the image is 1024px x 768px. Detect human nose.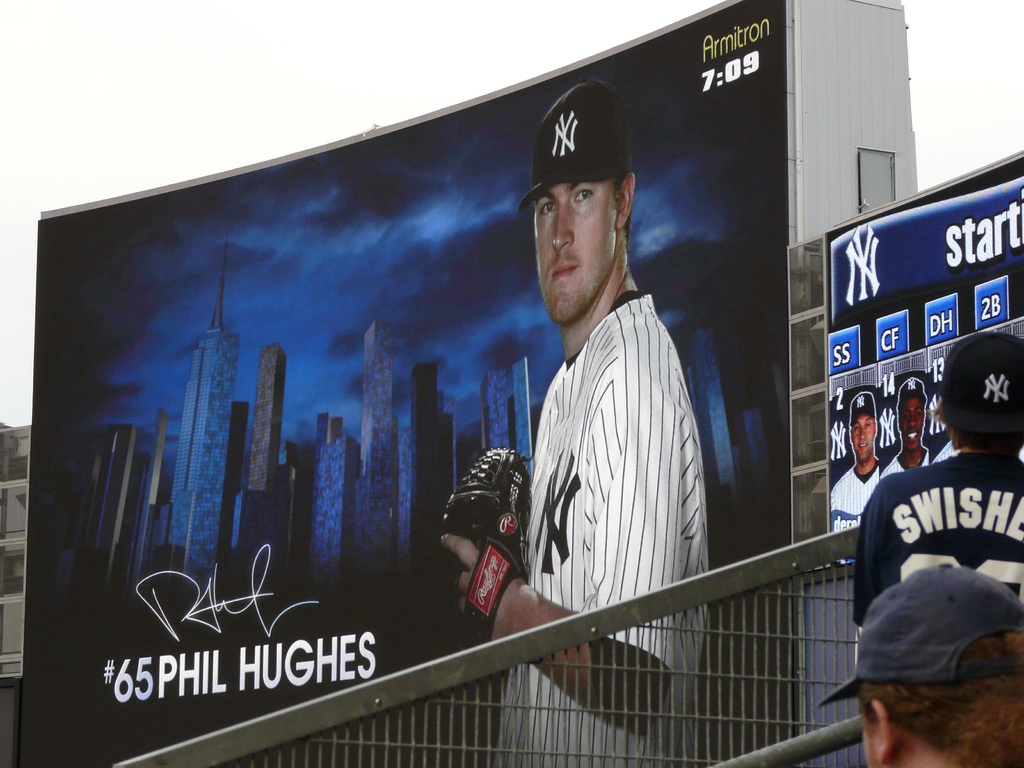
Detection: [left=550, top=202, right=571, bottom=246].
